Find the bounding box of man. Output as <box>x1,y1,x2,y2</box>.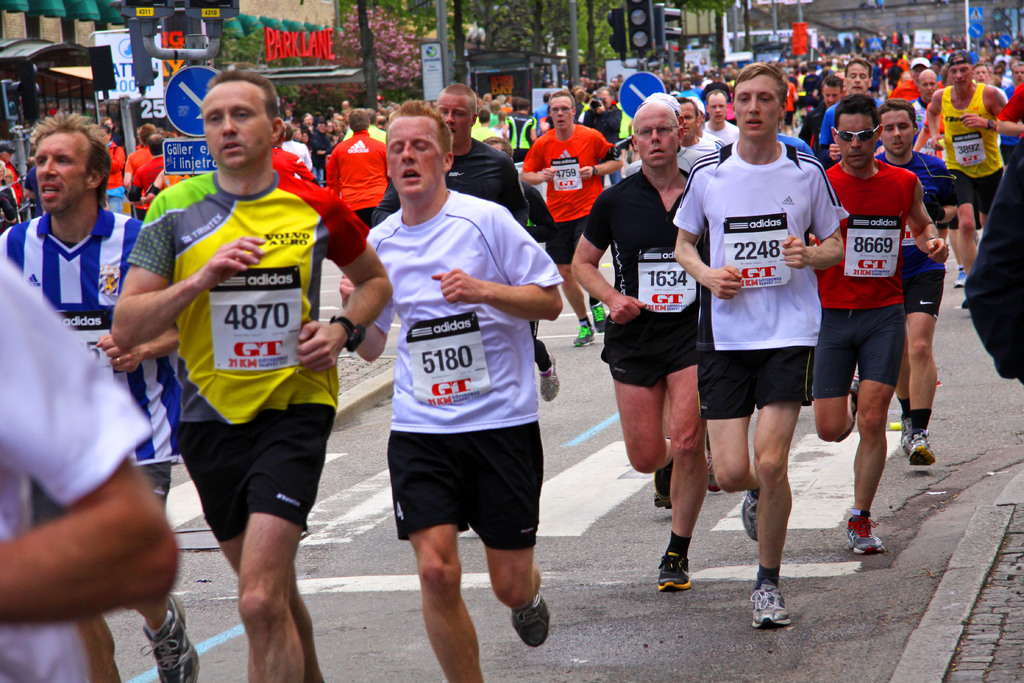
<box>996,76,1023,138</box>.
